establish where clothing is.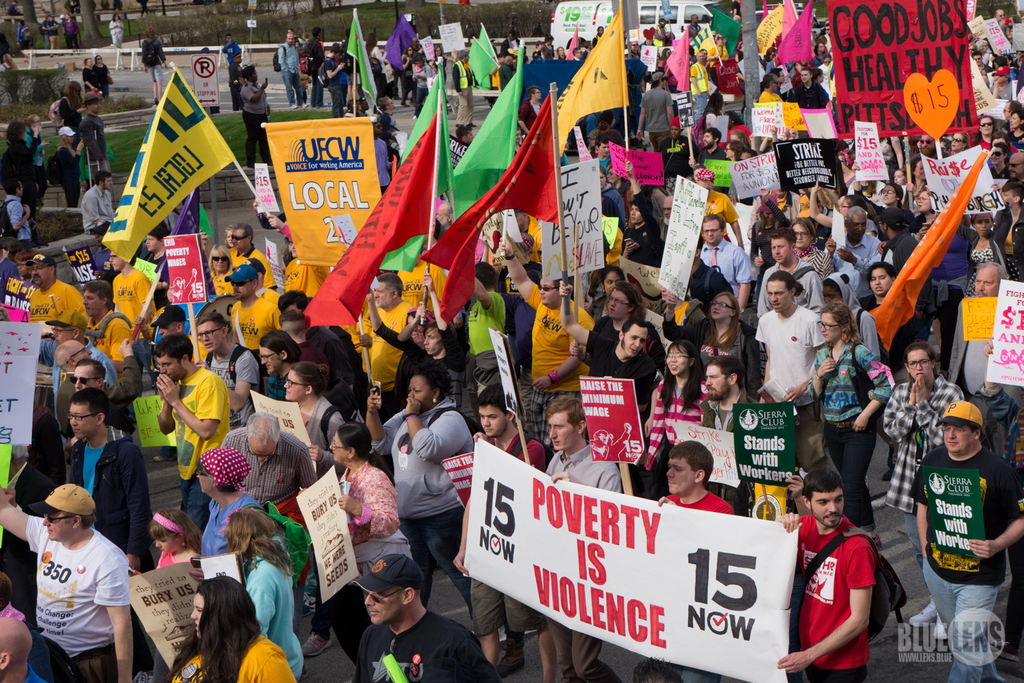
Established at crop(66, 350, 139, 441).
